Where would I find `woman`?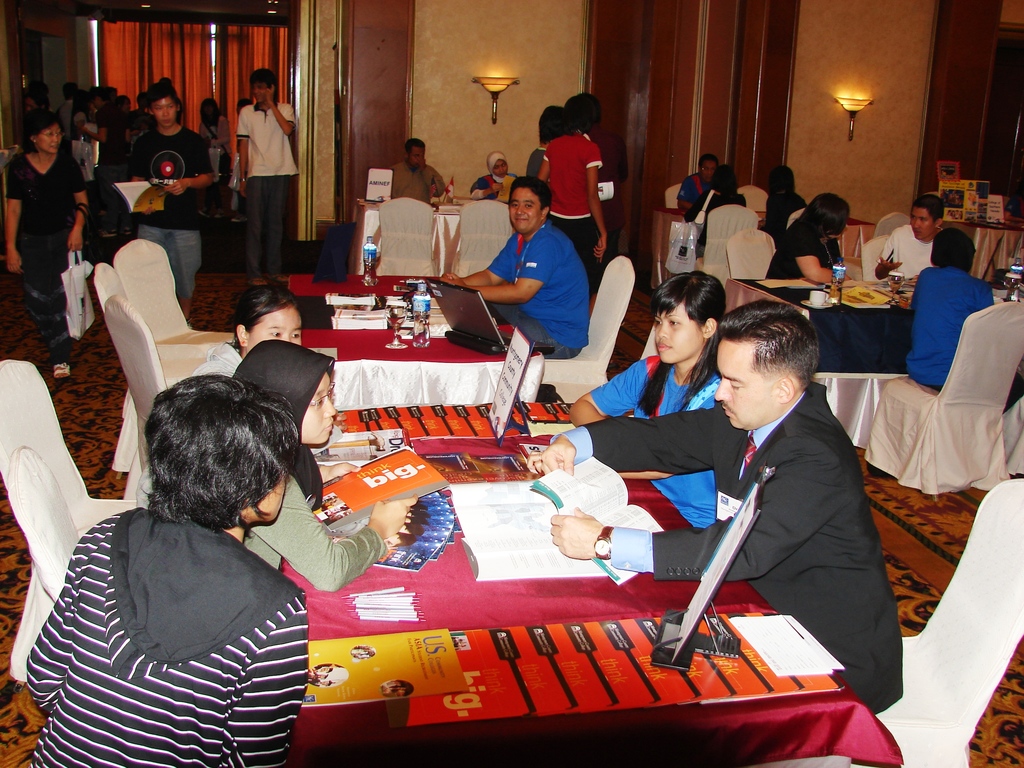
At <bbox>0, 106, 90, 380</bbox>.
